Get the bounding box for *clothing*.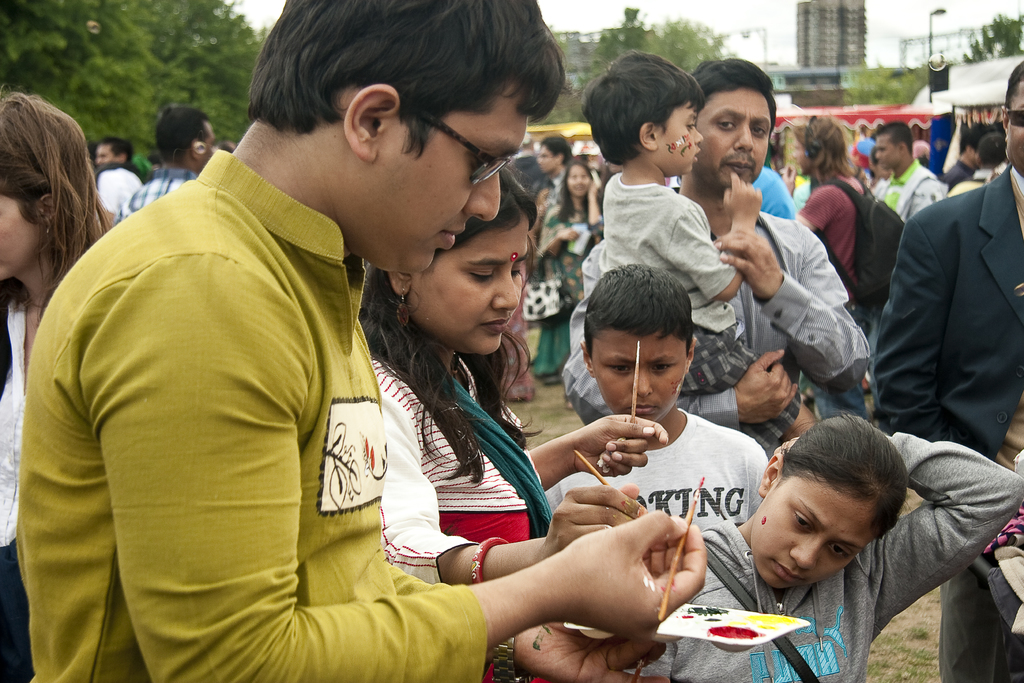
BBox(555, 208, 884, 438).
